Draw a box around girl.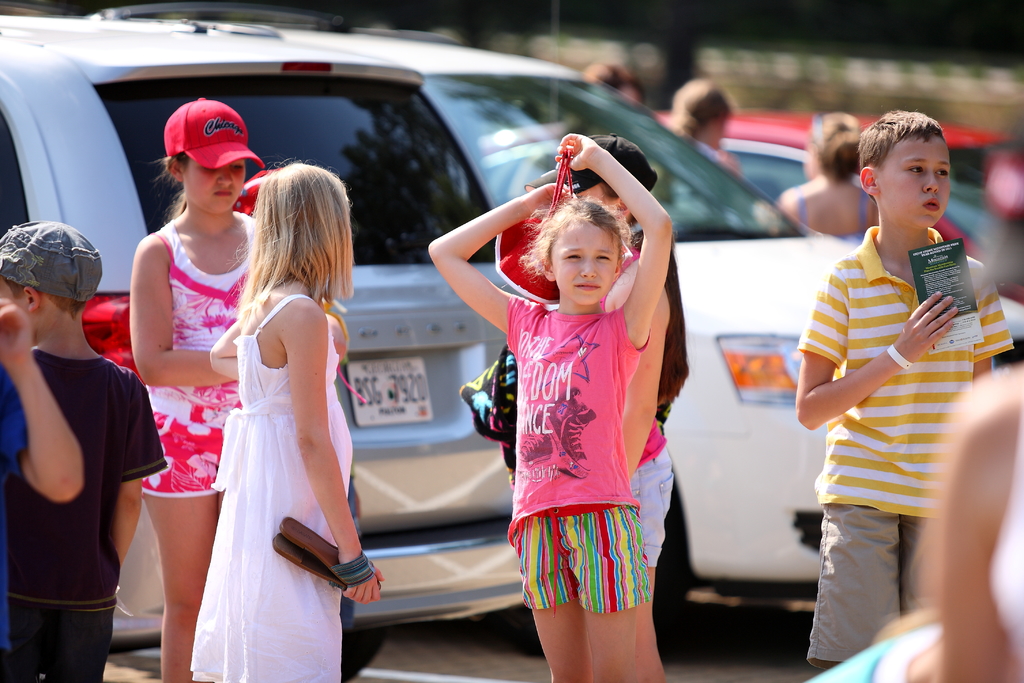
[127, 99, 262, 682].
